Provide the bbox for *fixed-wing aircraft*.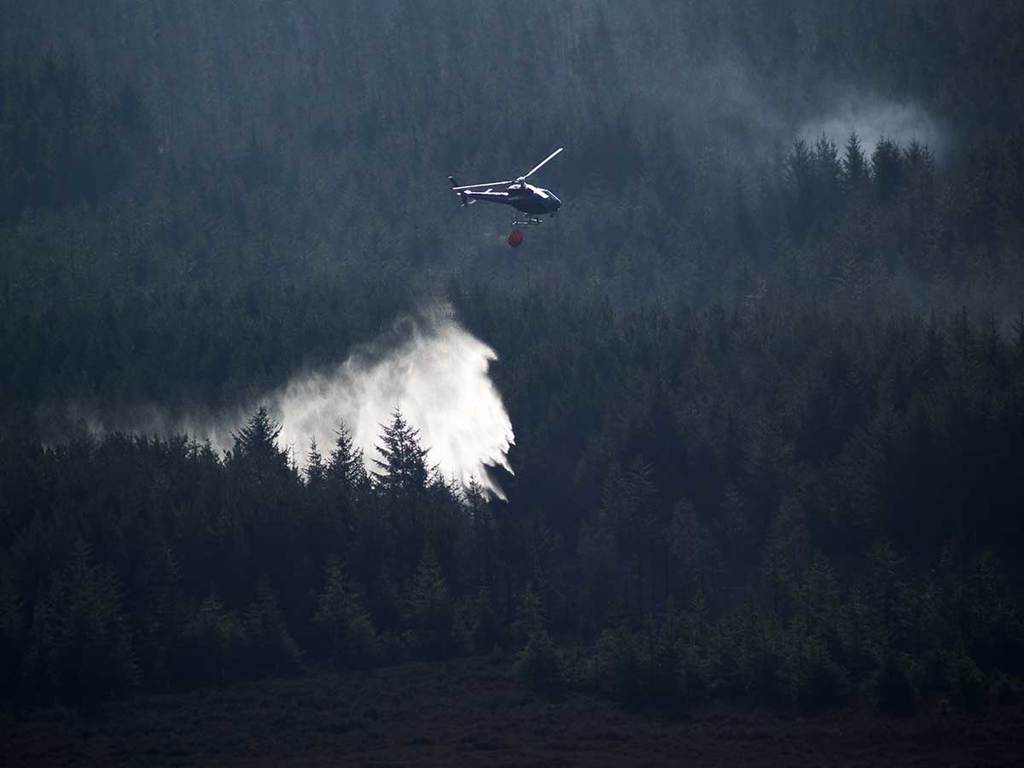
bbox=(445, 142, 564, 230).
